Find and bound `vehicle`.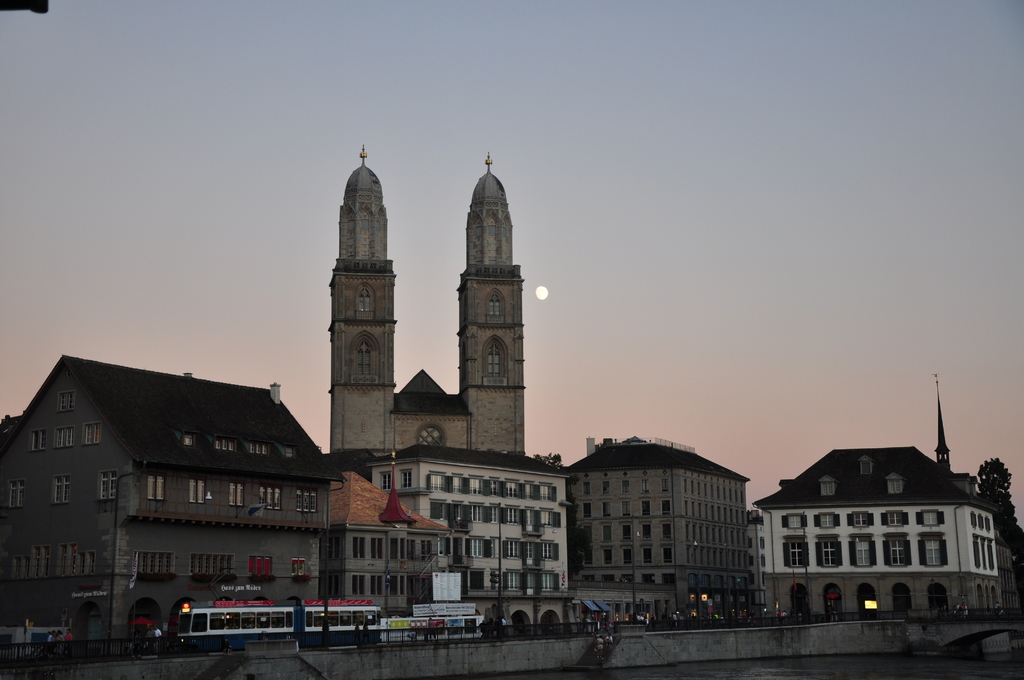
Bound: <region>179, 603, 383, 652</region>.
